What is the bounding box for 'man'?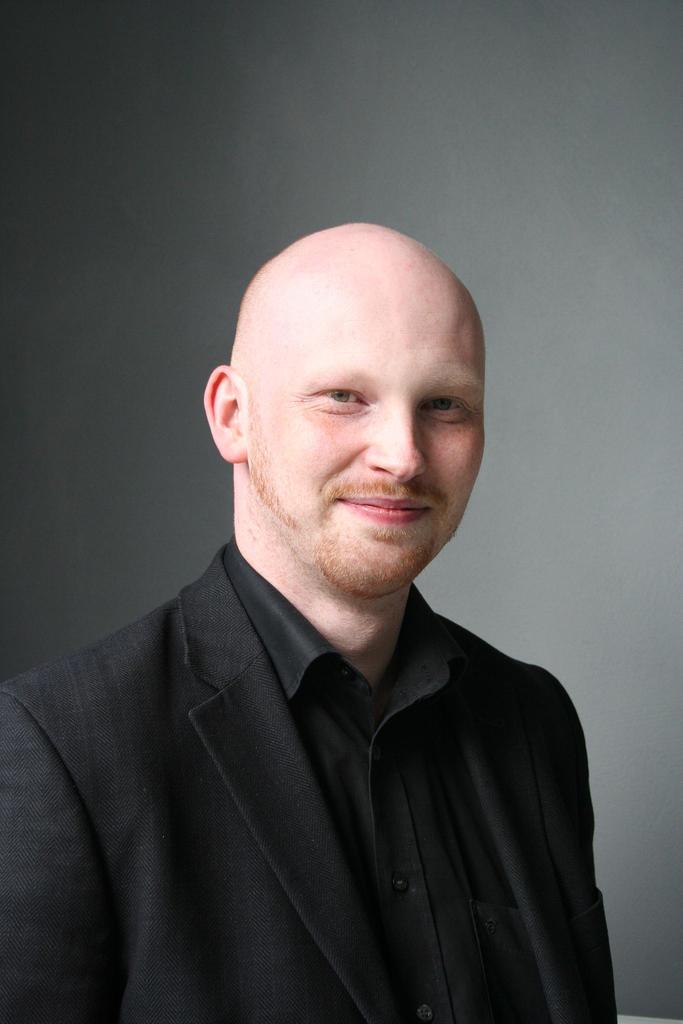
15/230/625/1000.
